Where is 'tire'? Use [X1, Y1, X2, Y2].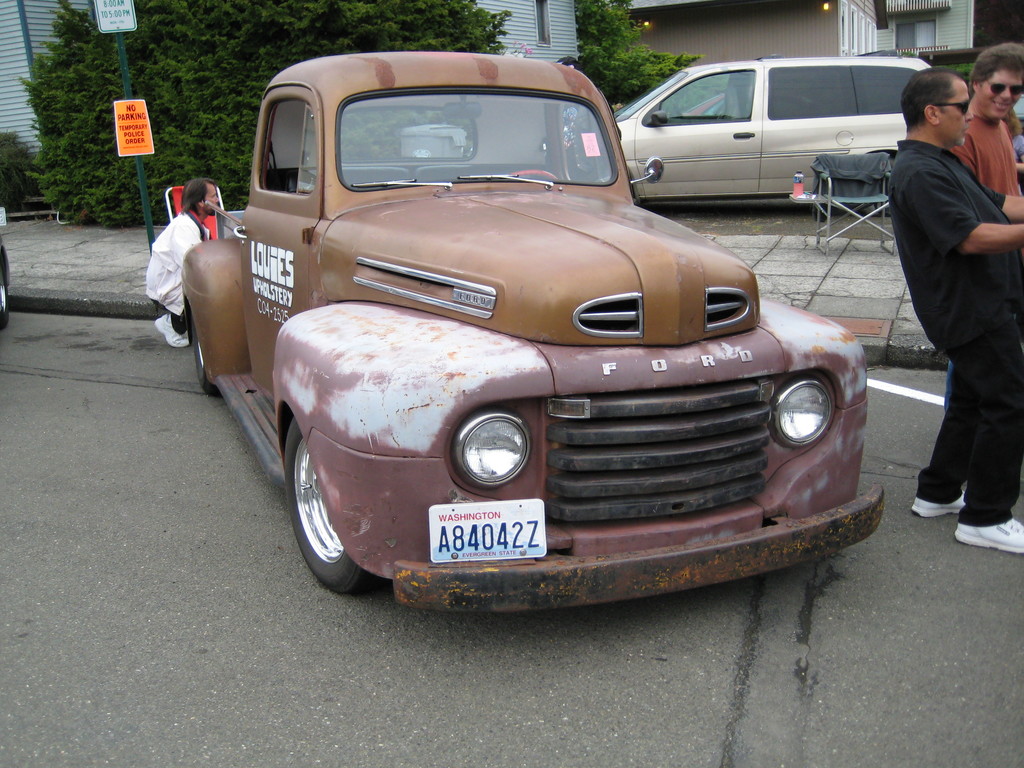
[281, 421, 358, 586].
